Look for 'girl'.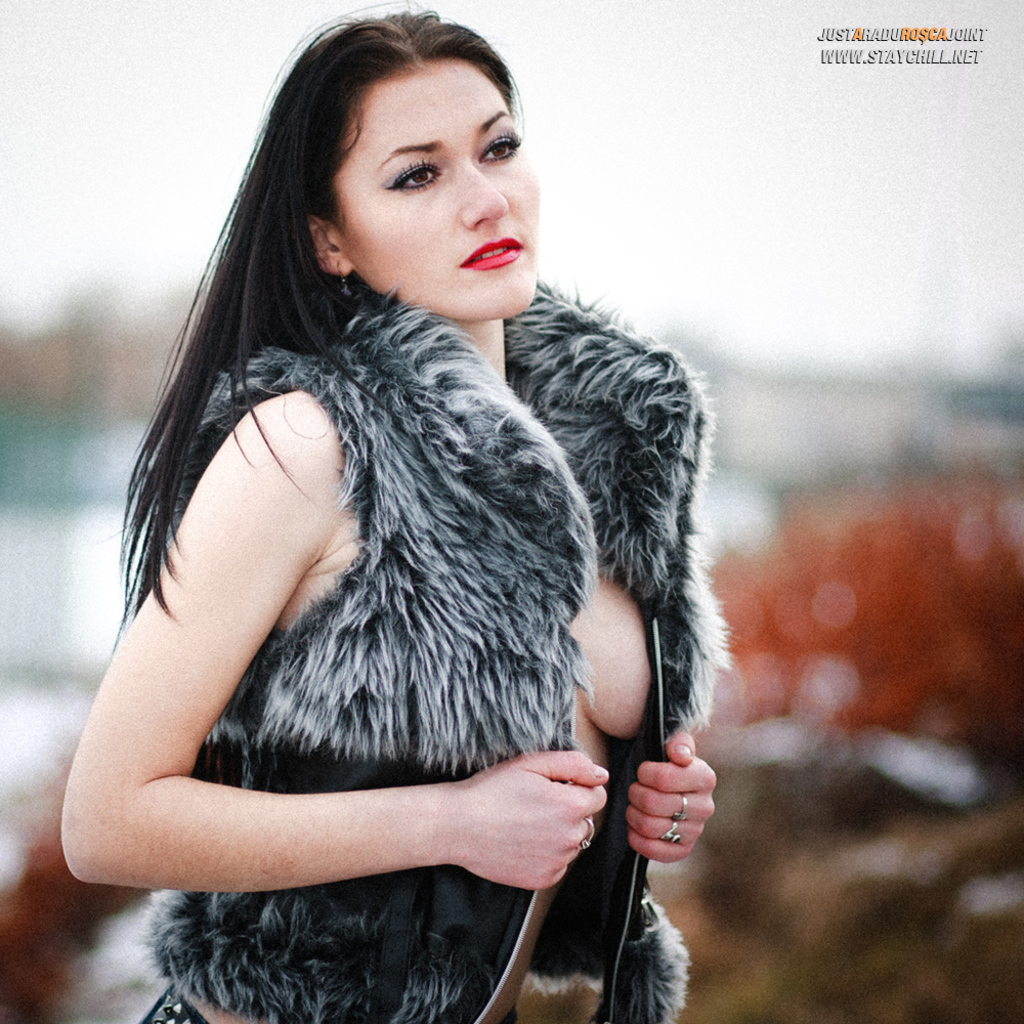
Found: left=58, top=0, right=716, bottom=1023.
